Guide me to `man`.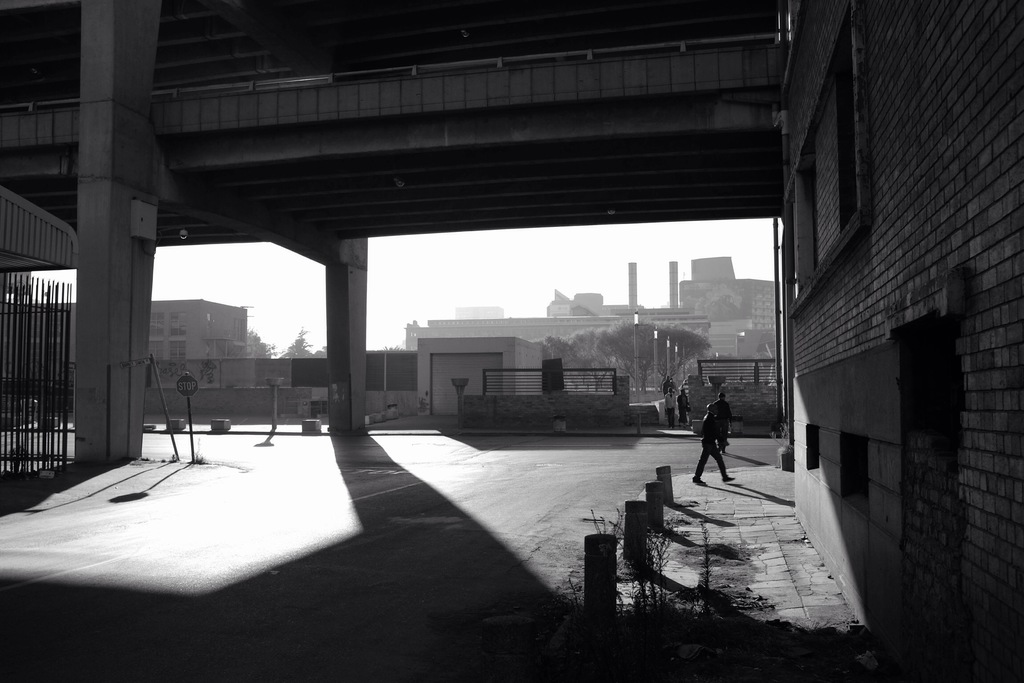
Guidance: left=664, top=375, right=670, bottom=391.
